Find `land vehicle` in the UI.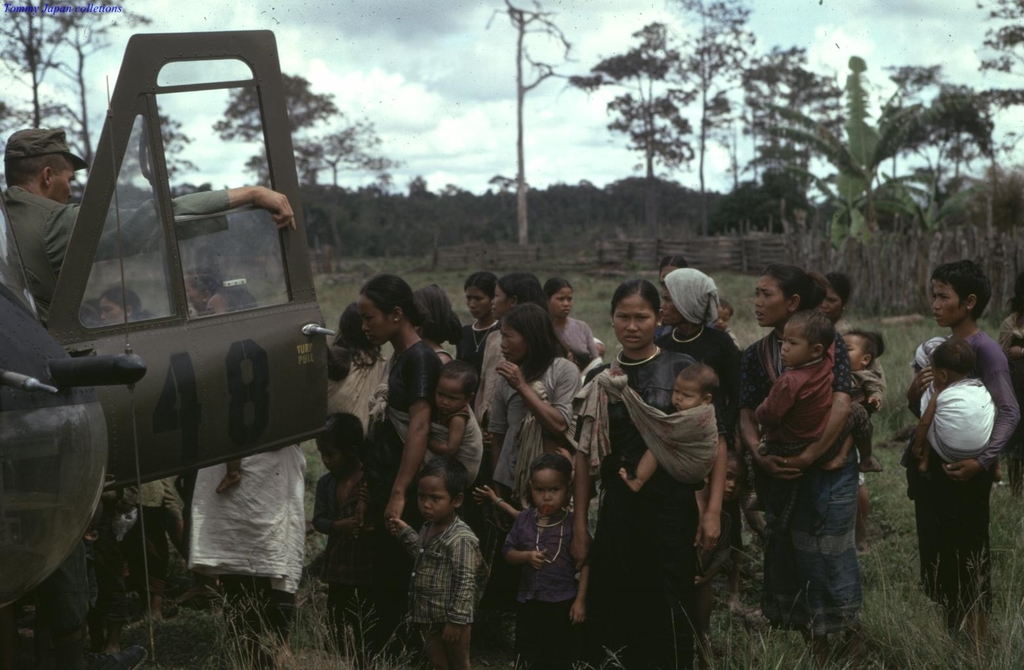
UI element at box=[0, 59, 356, 558].
